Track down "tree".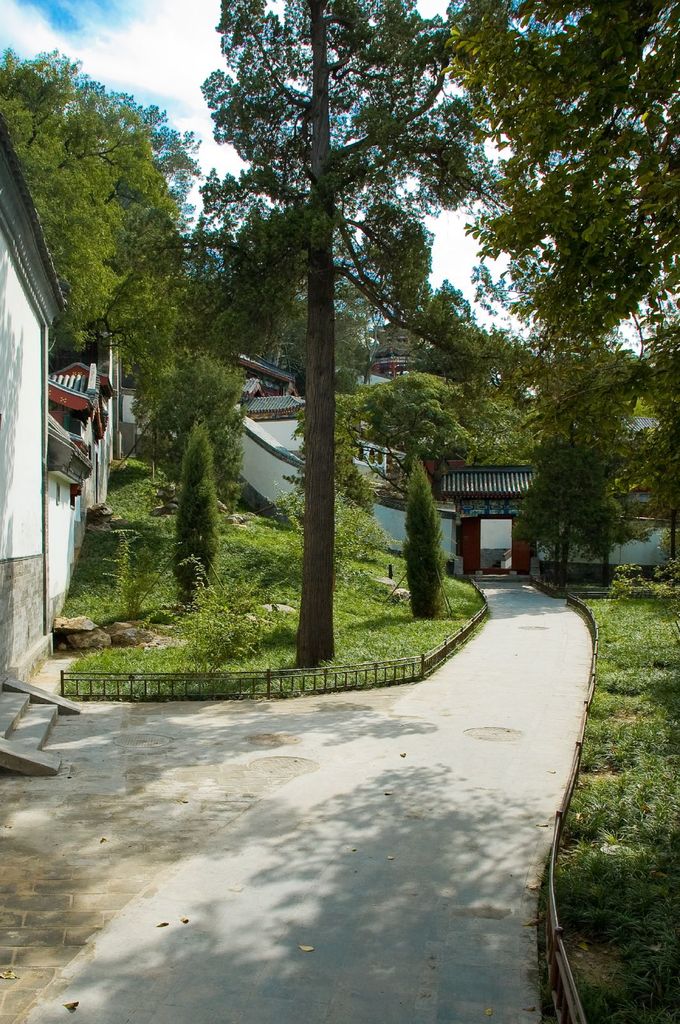
Tracked to bbox=(171, 421, 224, 610).
